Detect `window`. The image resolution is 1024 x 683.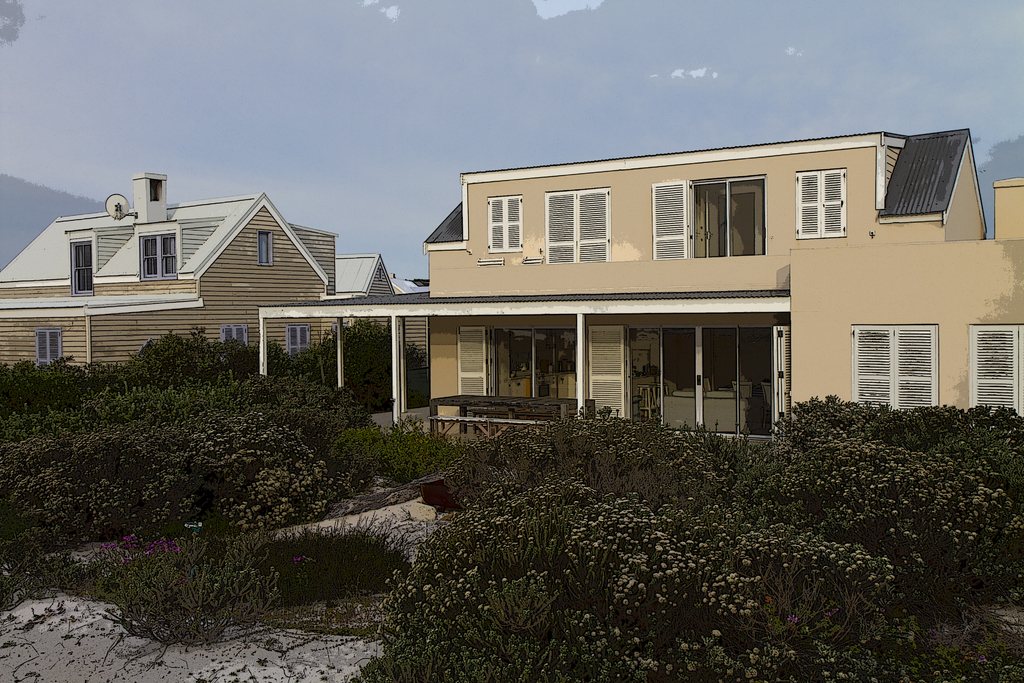
971:322:1021:409.
